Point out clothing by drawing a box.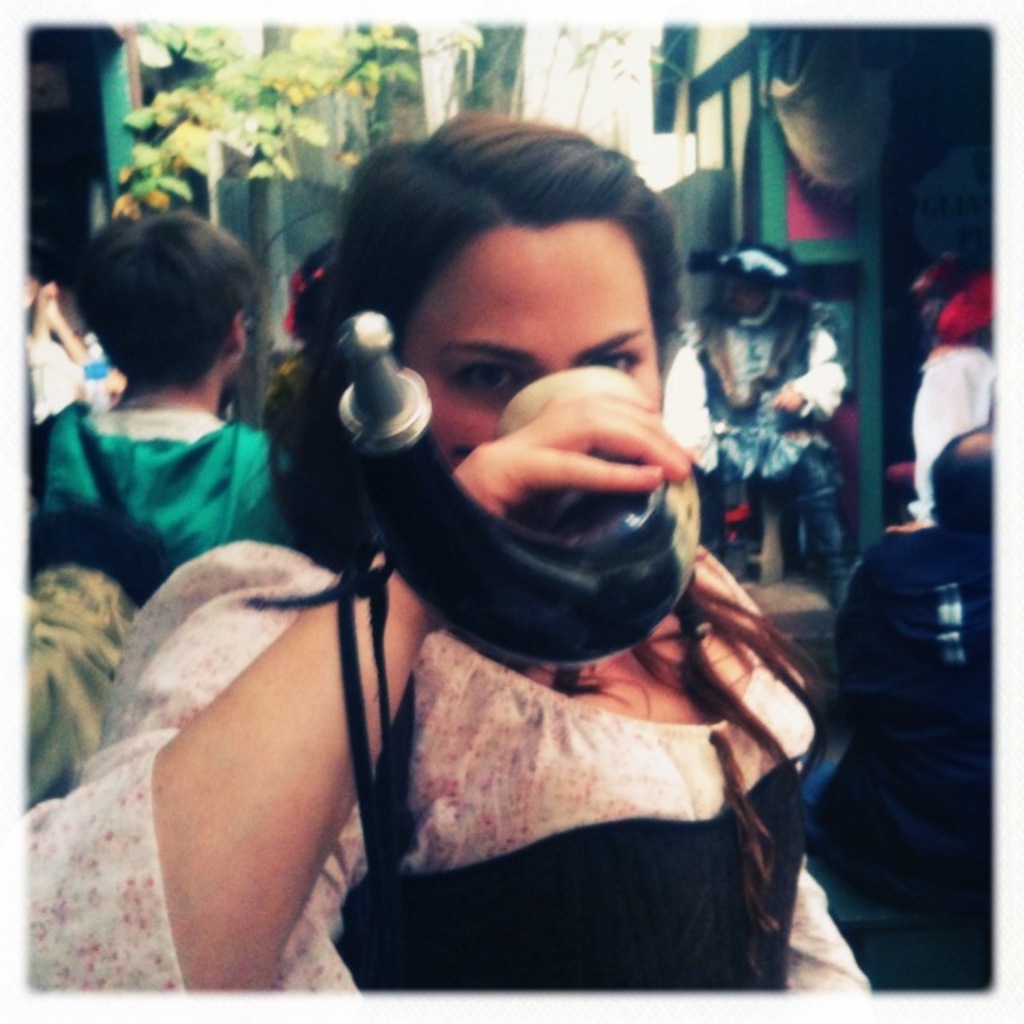
(821, 437, 1011, 1005).
